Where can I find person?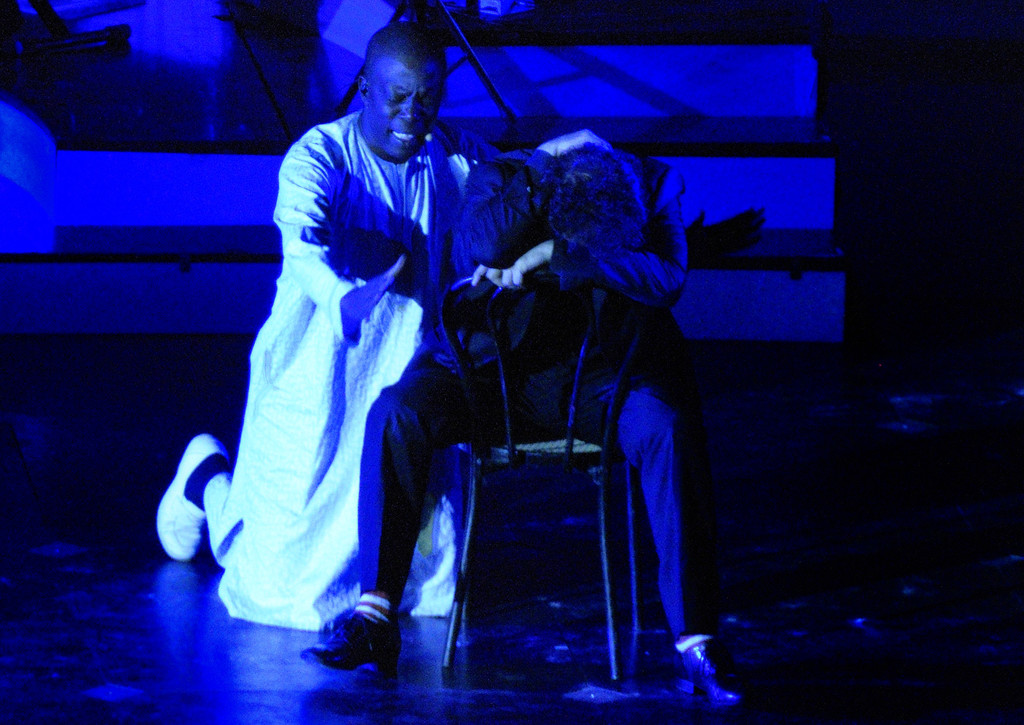
You can find it at <box>154,20,501,631</box>.
